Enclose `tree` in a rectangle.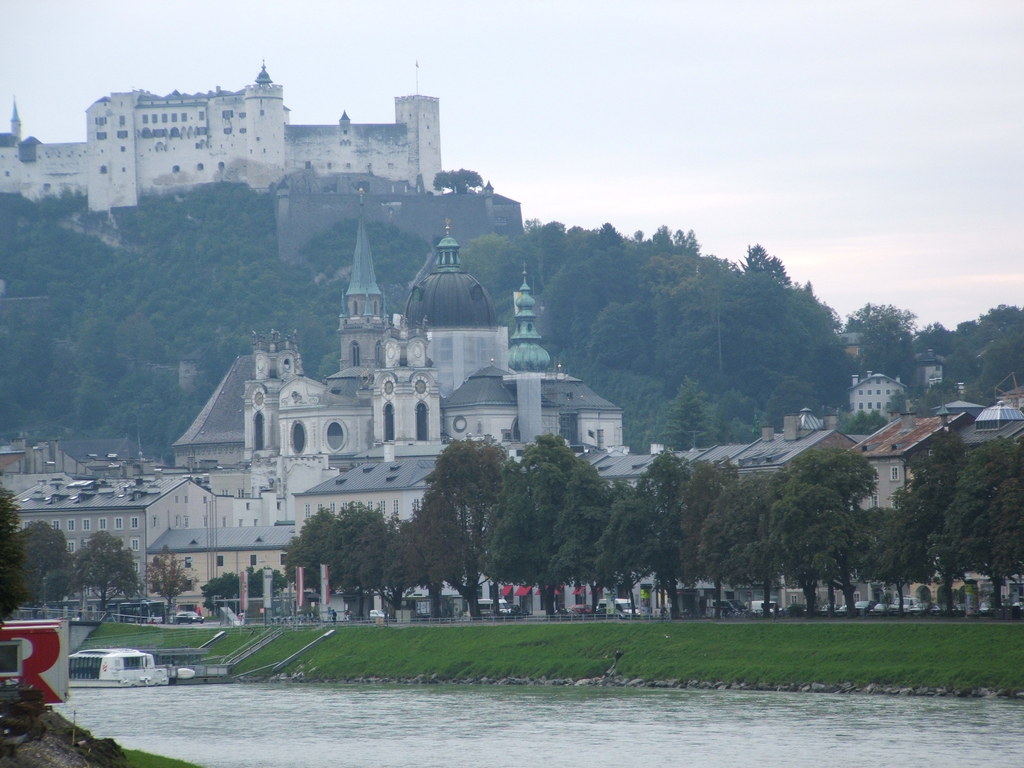
bbox=[669, 444, 772, 625].
